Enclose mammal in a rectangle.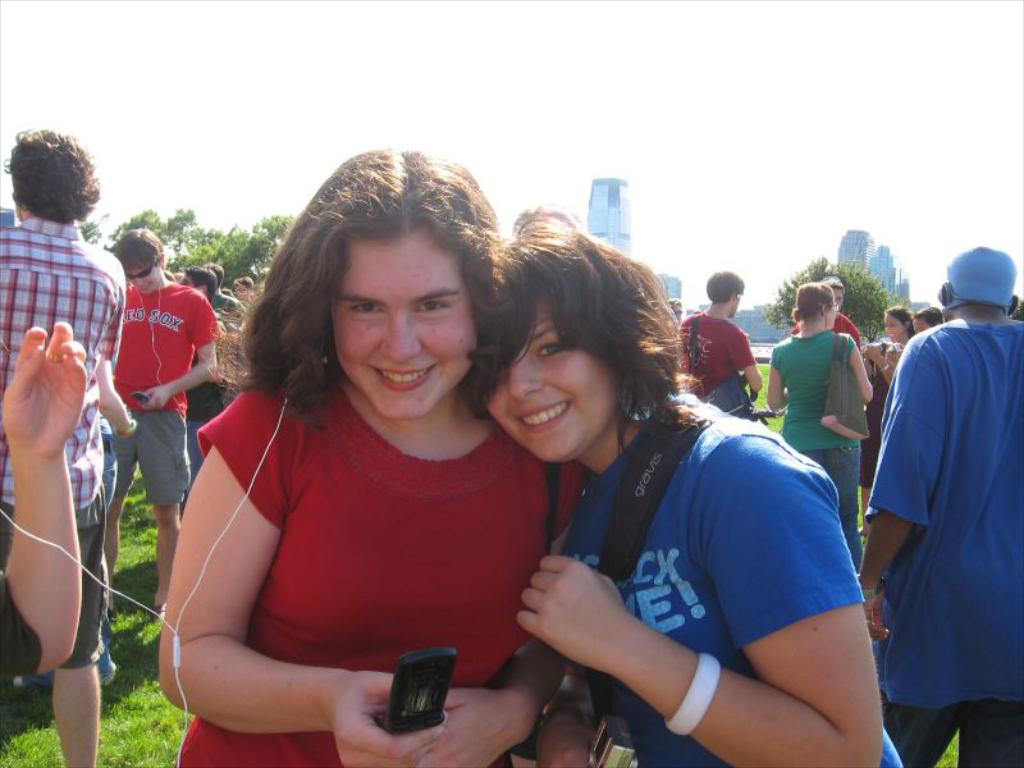
box=[671, 296, 687, 333].
